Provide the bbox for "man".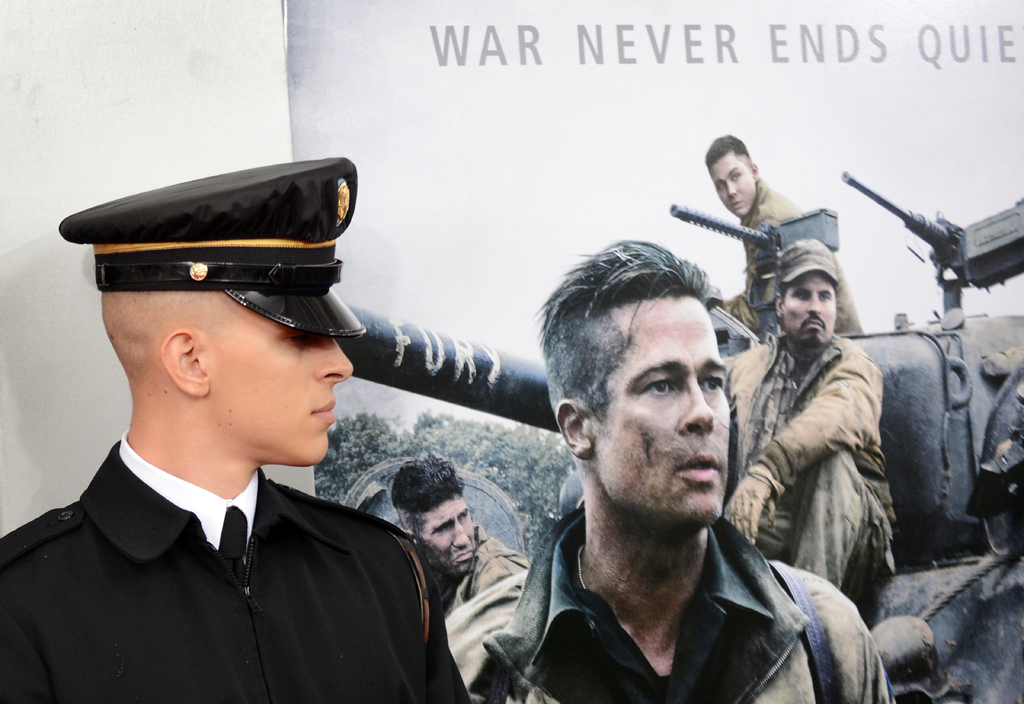
region(0, 157, 472, 703).
